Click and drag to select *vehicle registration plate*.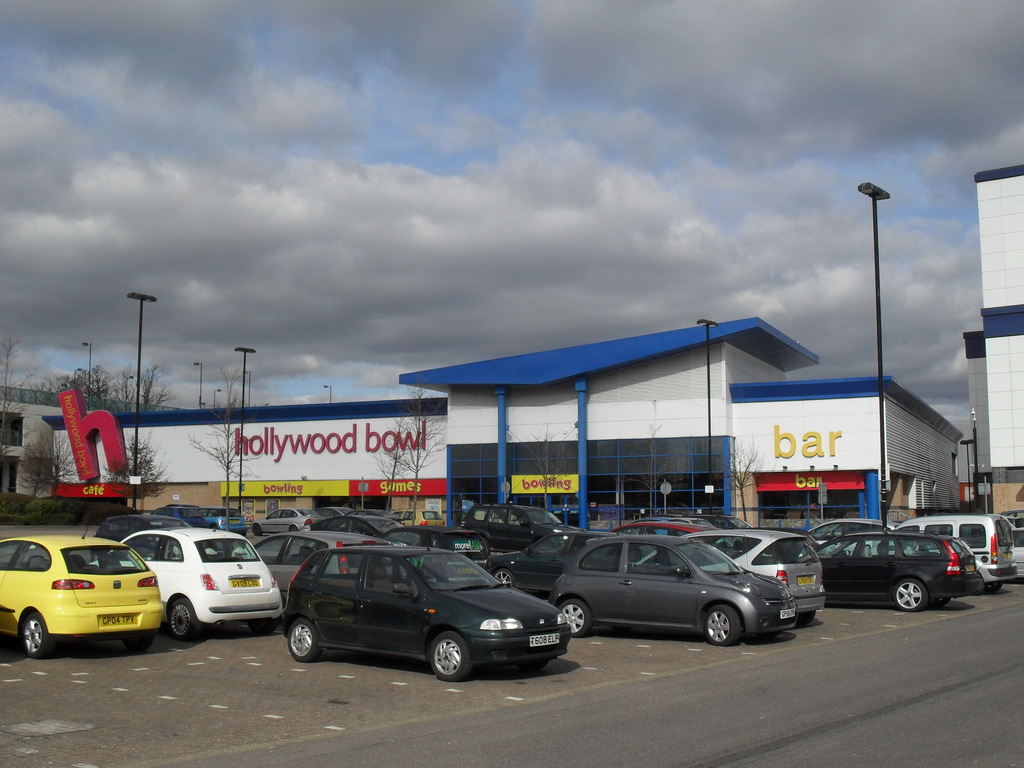
Selection: crop(98, 615, 138, 627).
